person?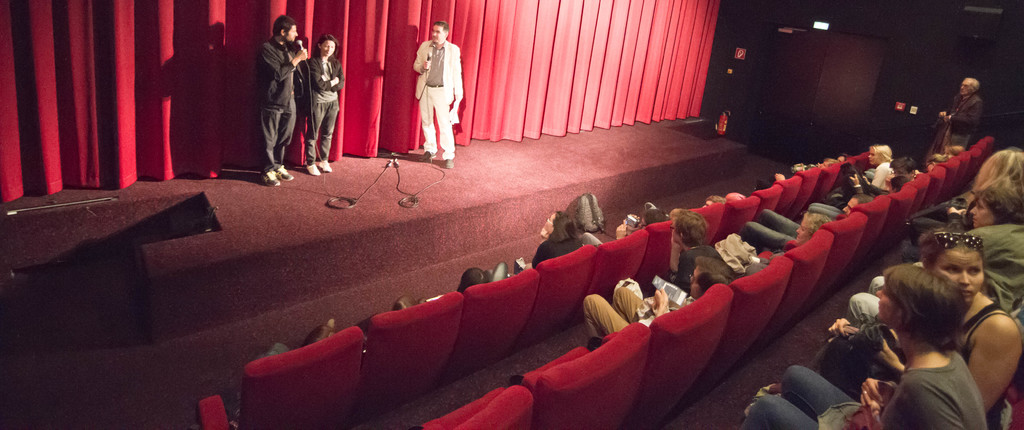
418:13:461:161
